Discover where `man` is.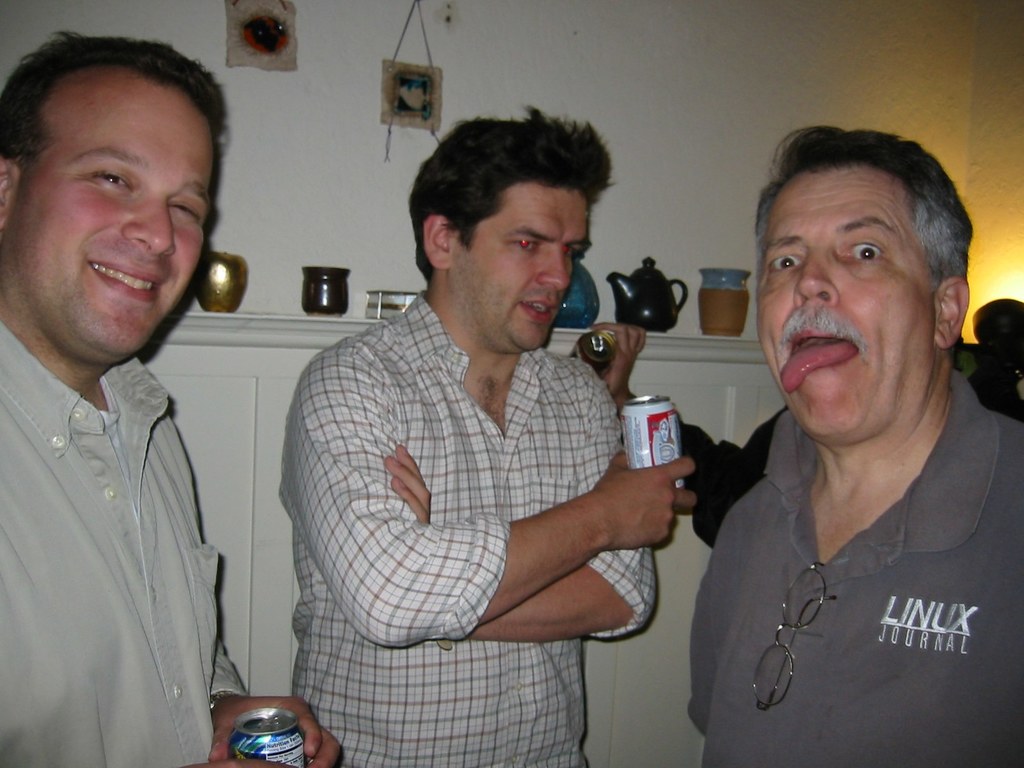
Discovered at [703,95,1023,767].
